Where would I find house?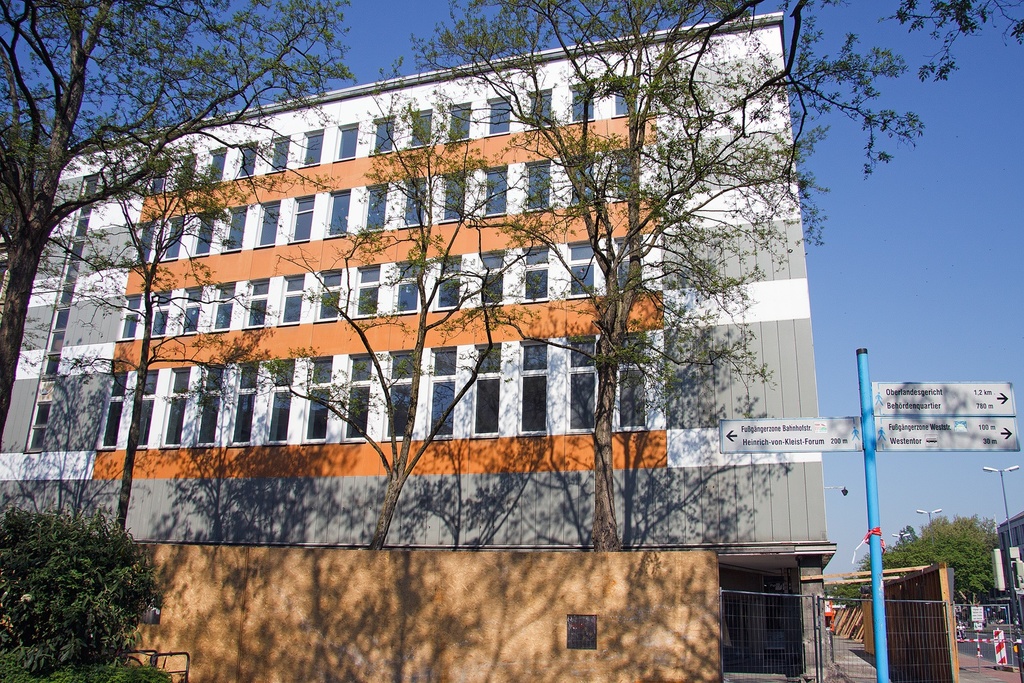
At <region>996, 511, 1023, 623</region>.
